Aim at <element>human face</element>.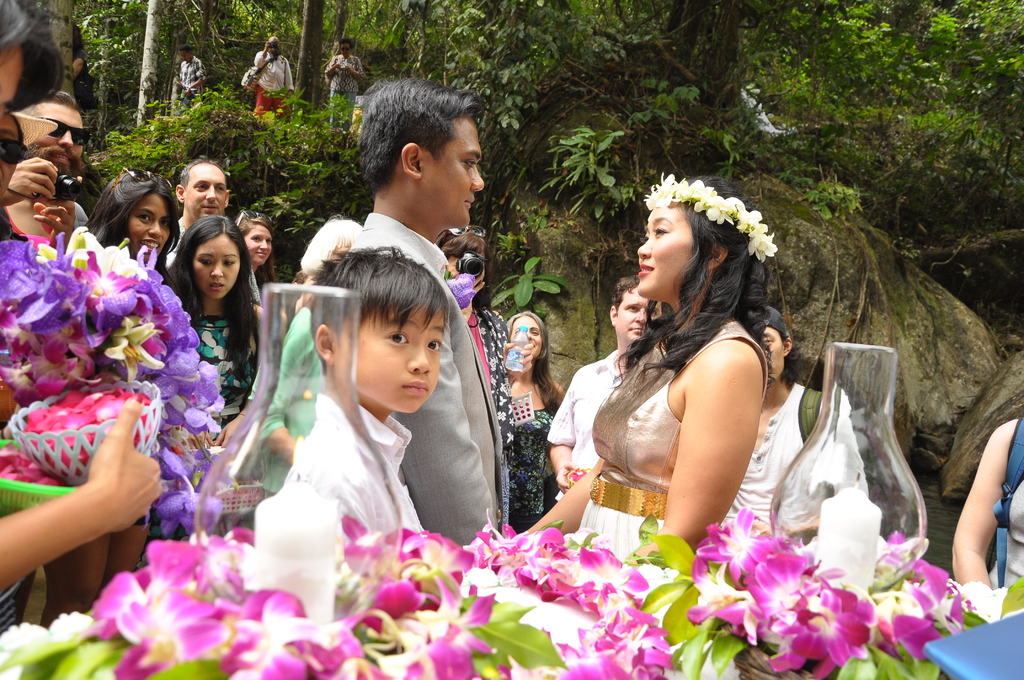
Aimed at left=766, top=324, right=784, bottom=381.
